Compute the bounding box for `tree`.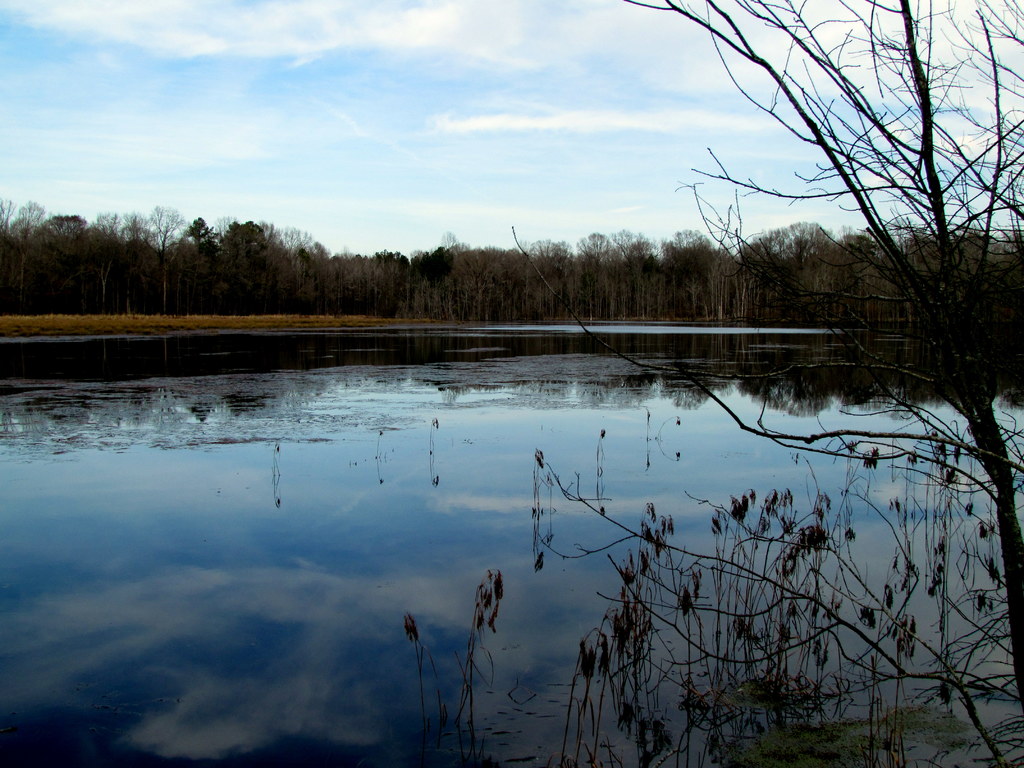
l=509, t=0, r=1023, b=767.
